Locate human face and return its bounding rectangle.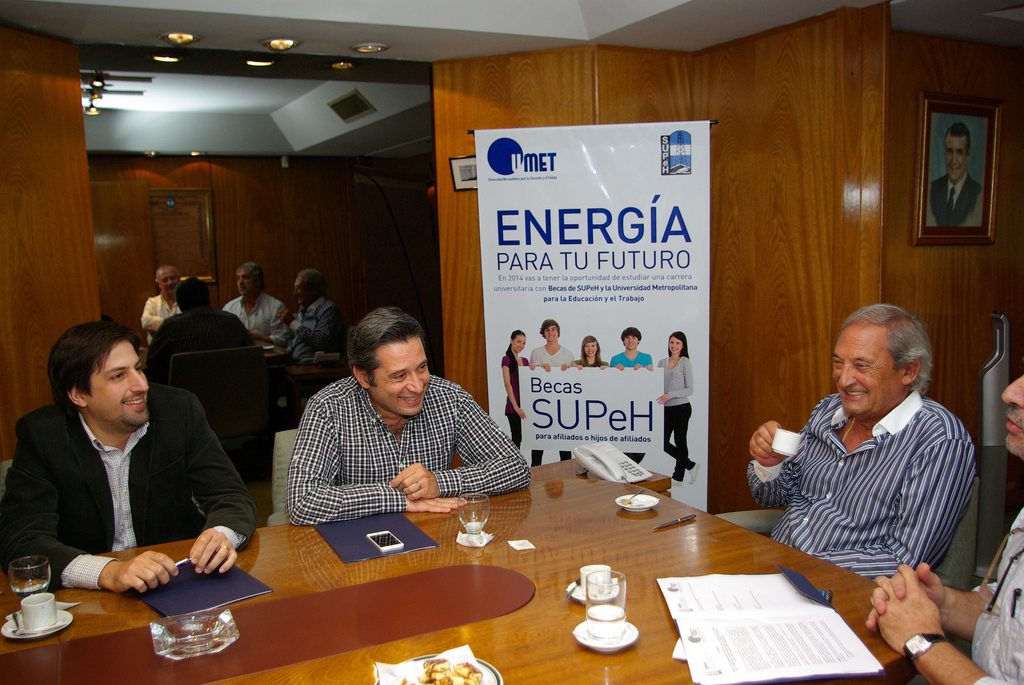
BBox(585, 340, 596, 358).
